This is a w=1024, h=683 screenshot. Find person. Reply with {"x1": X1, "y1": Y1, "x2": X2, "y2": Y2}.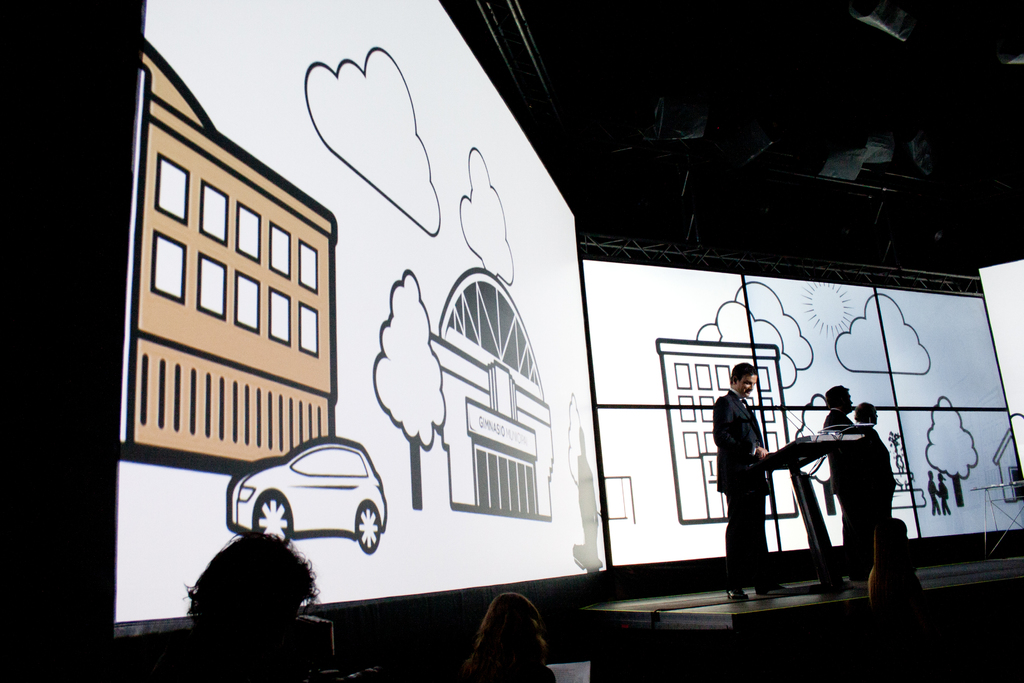
{"x1": 850, "y1": 403, "x2": 900, "y2": 532}.
